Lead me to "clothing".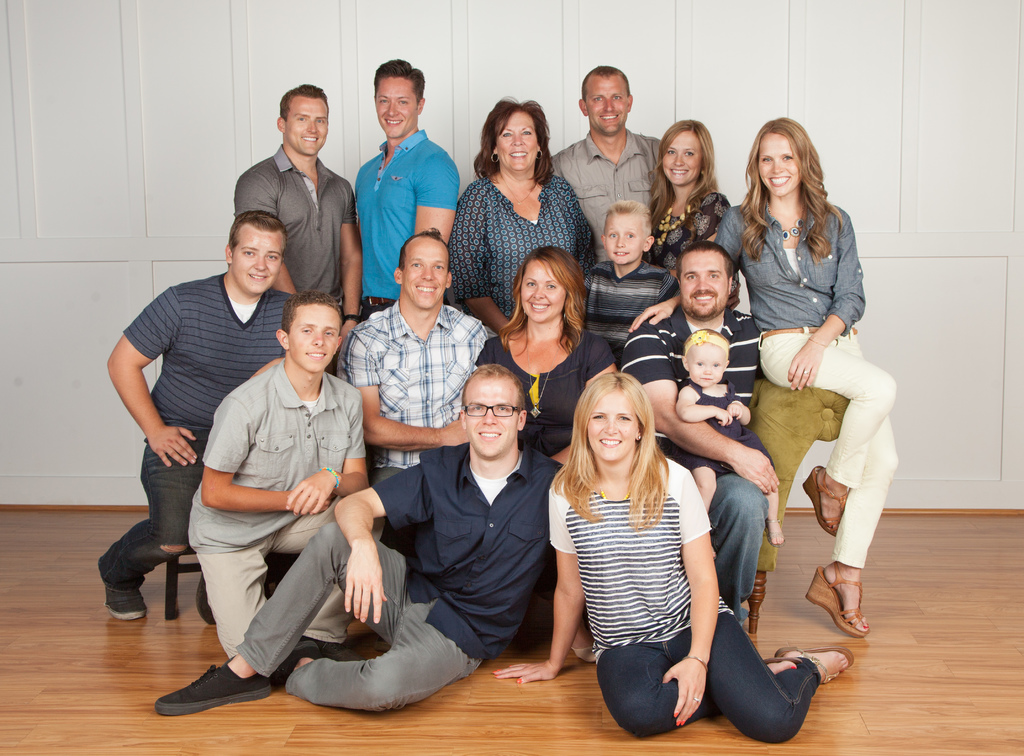
Lead to 615:313:762:620.
